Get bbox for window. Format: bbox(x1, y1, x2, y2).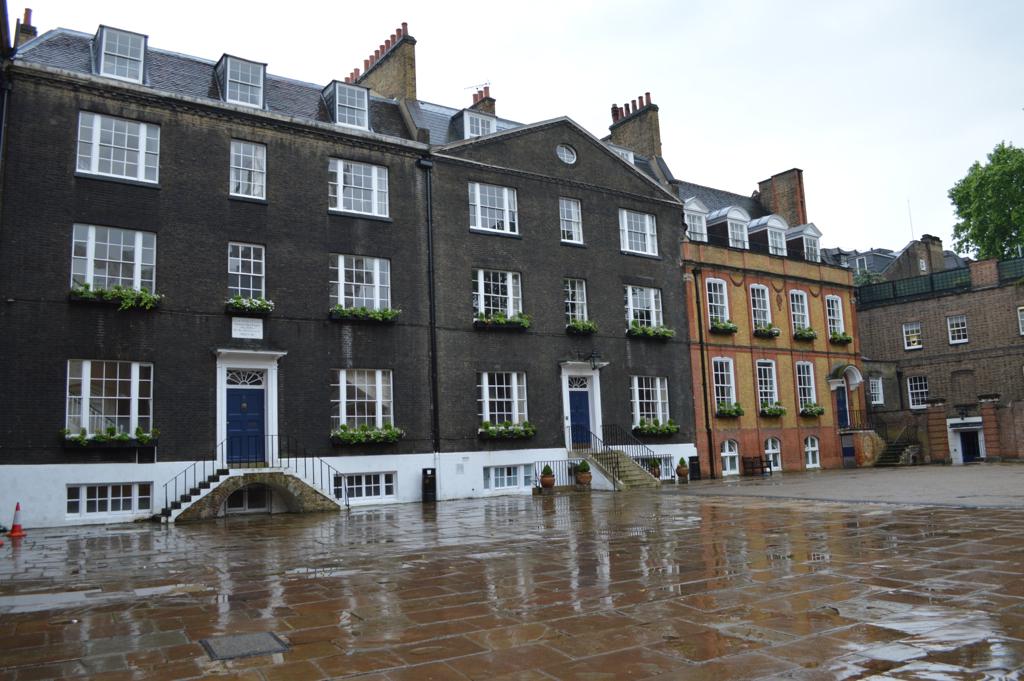
bbox(227, 232, 275, 308).
